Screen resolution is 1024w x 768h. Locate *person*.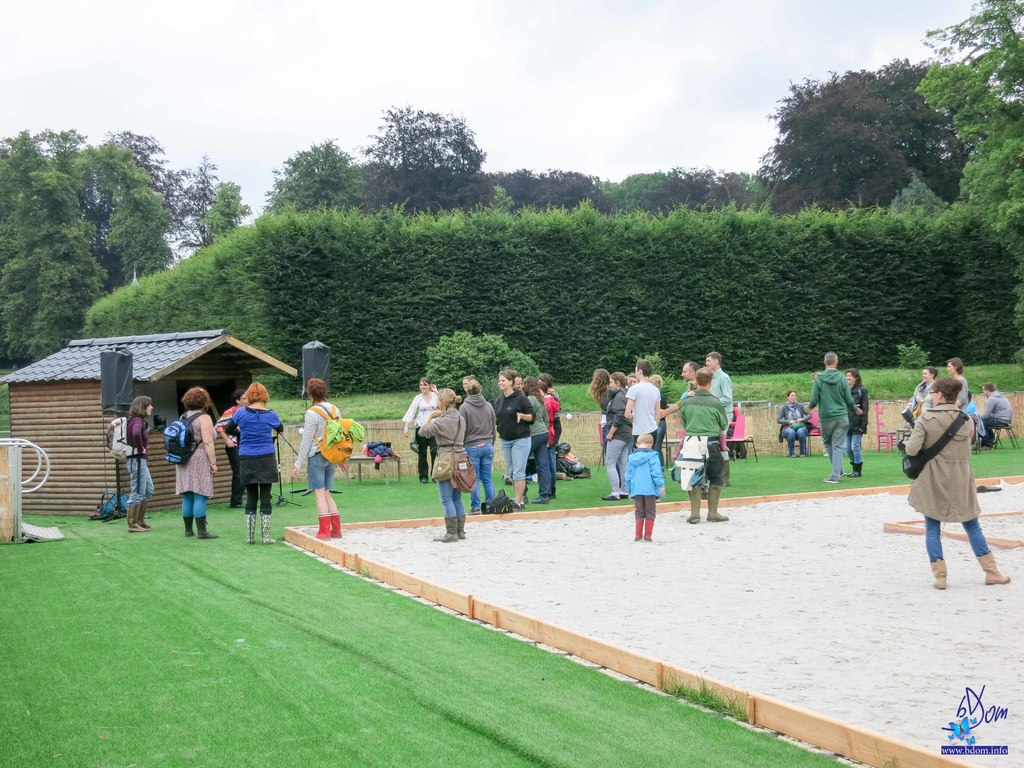
458:376:497:509.
